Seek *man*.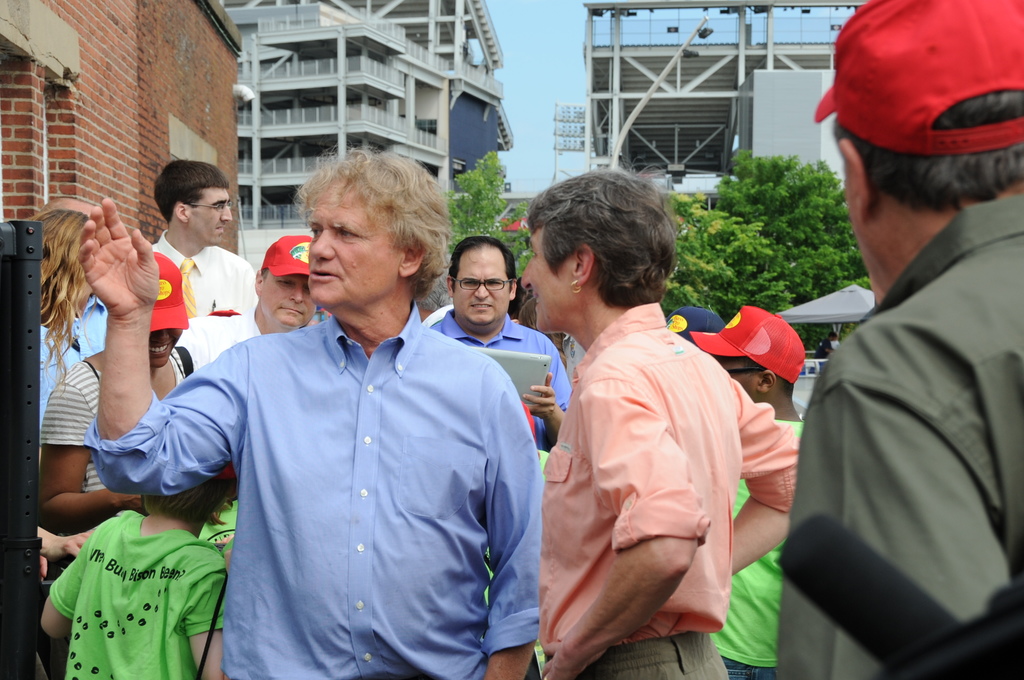
select_region(84, 149, 532, 679).
